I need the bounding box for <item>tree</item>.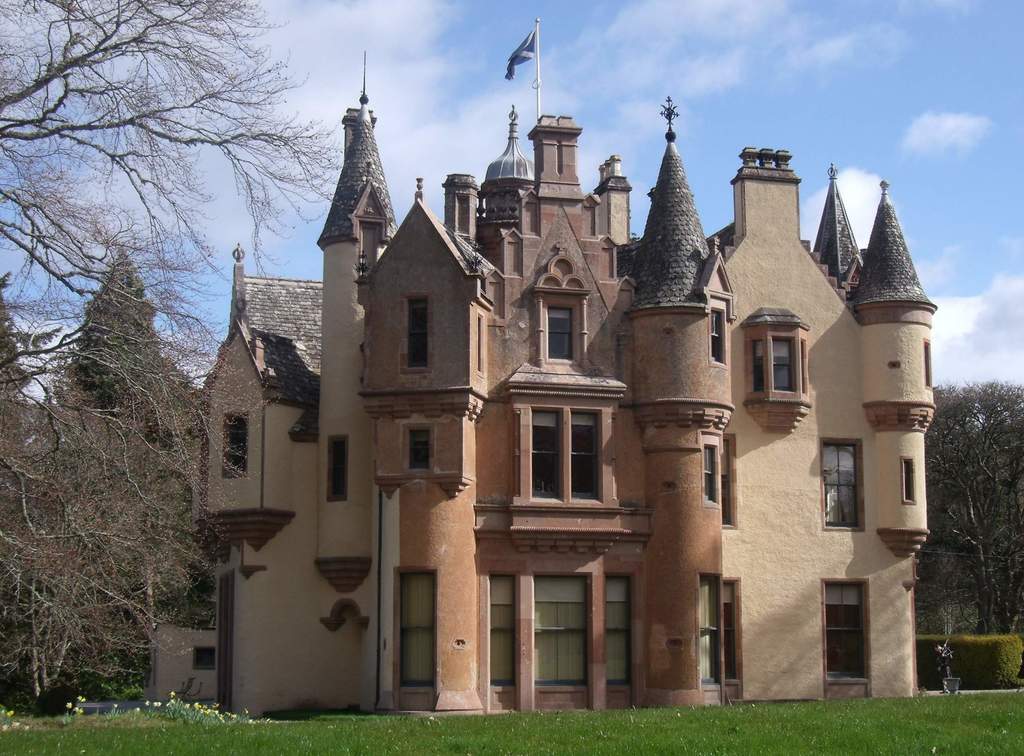
Here it is: {"x1": 926, "y1": 332, "x2": 1018, "y2": 670}.
